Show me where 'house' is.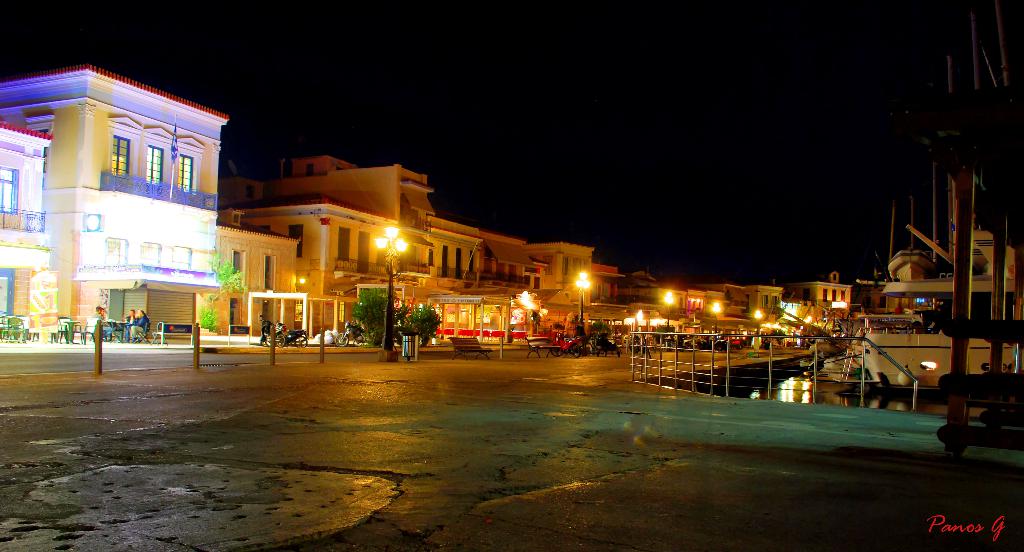
'house' is at bbox=[661, 286, 683, 346].
